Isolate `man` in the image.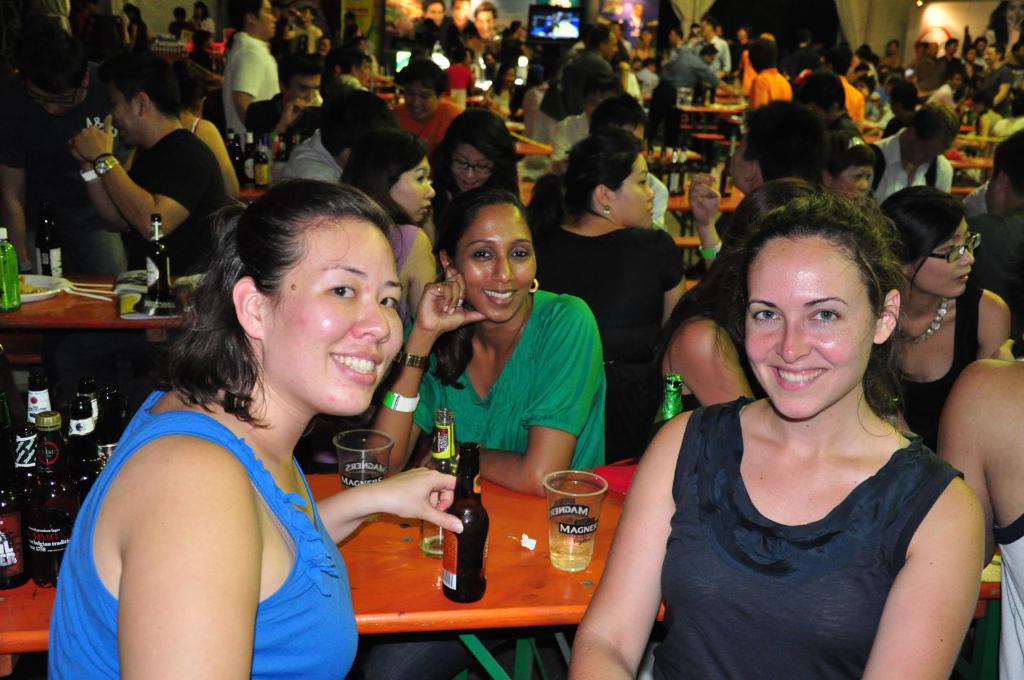
Isolated region: pyautogui.locateOnScreen(545, 70, 628, 171).
